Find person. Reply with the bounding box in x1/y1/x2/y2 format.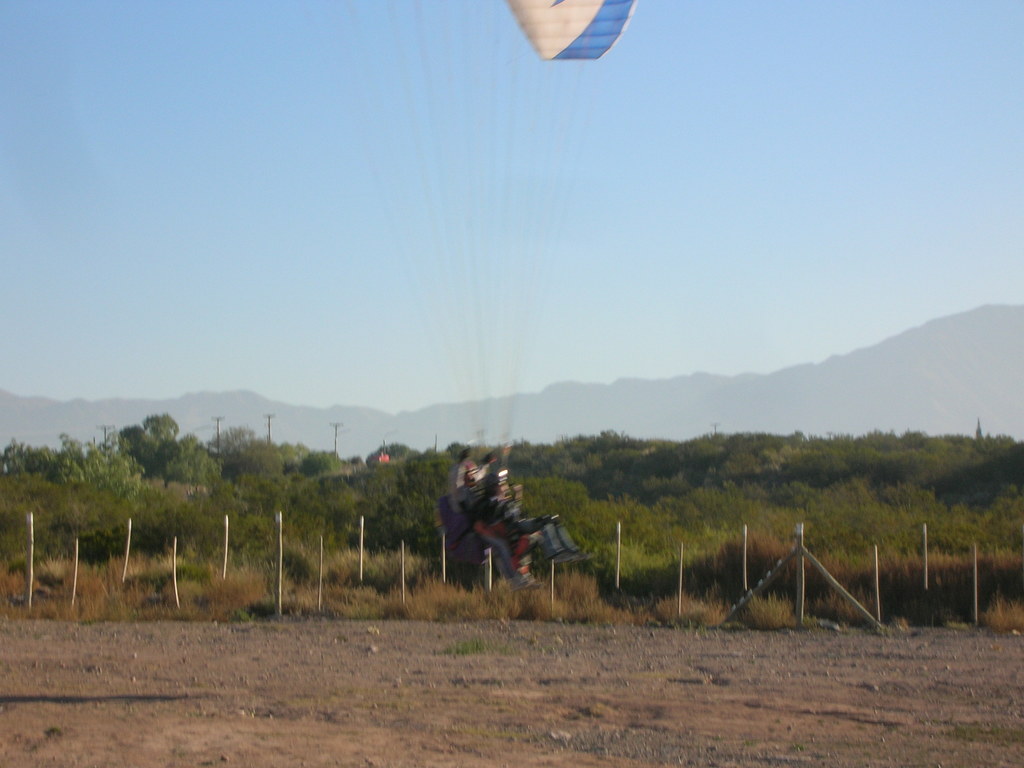
492/471/588/562.
